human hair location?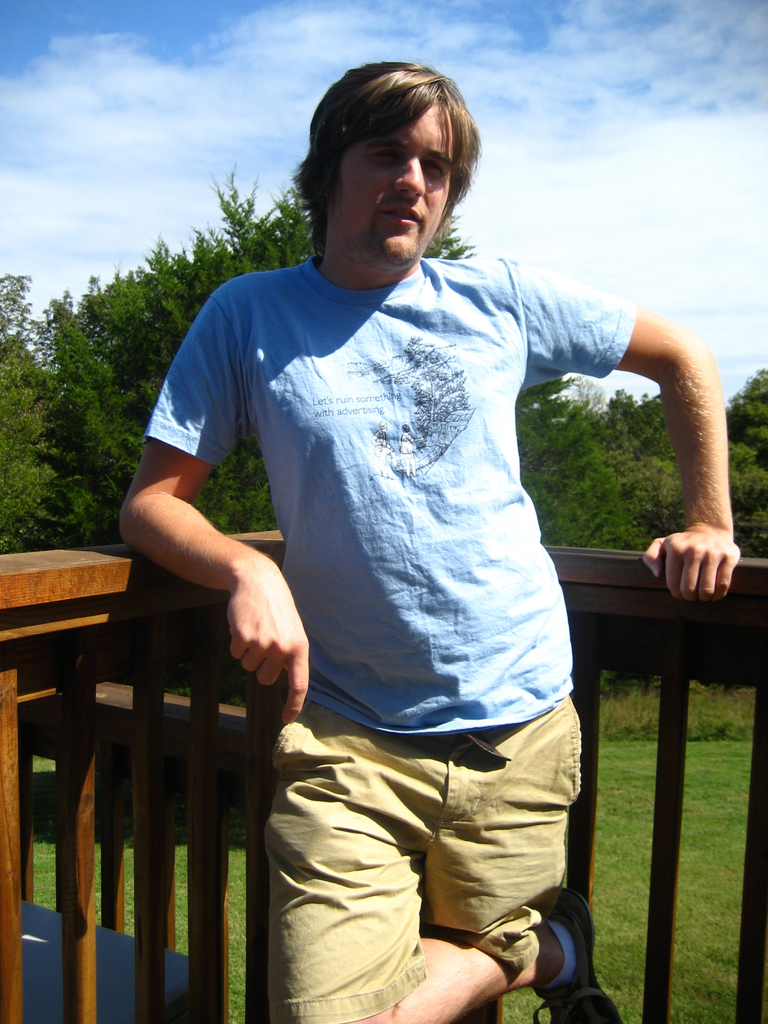
bbox=[302, 54, 472, 257]
